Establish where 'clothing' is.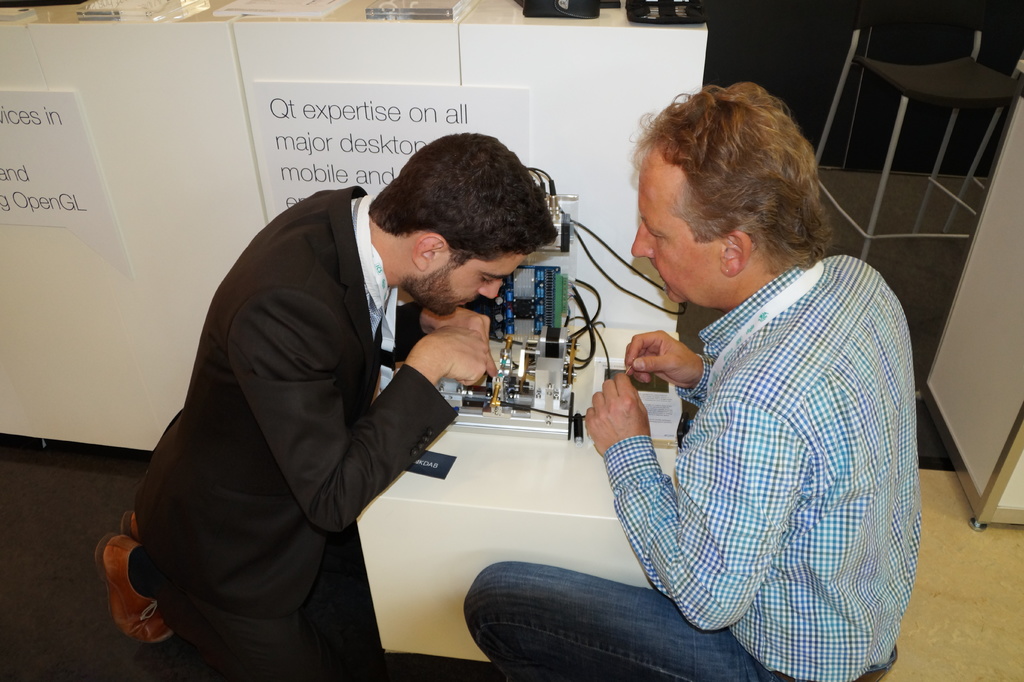
Established at {"left": 354, "top": 197, "right": 405, "bottom": 410}.
